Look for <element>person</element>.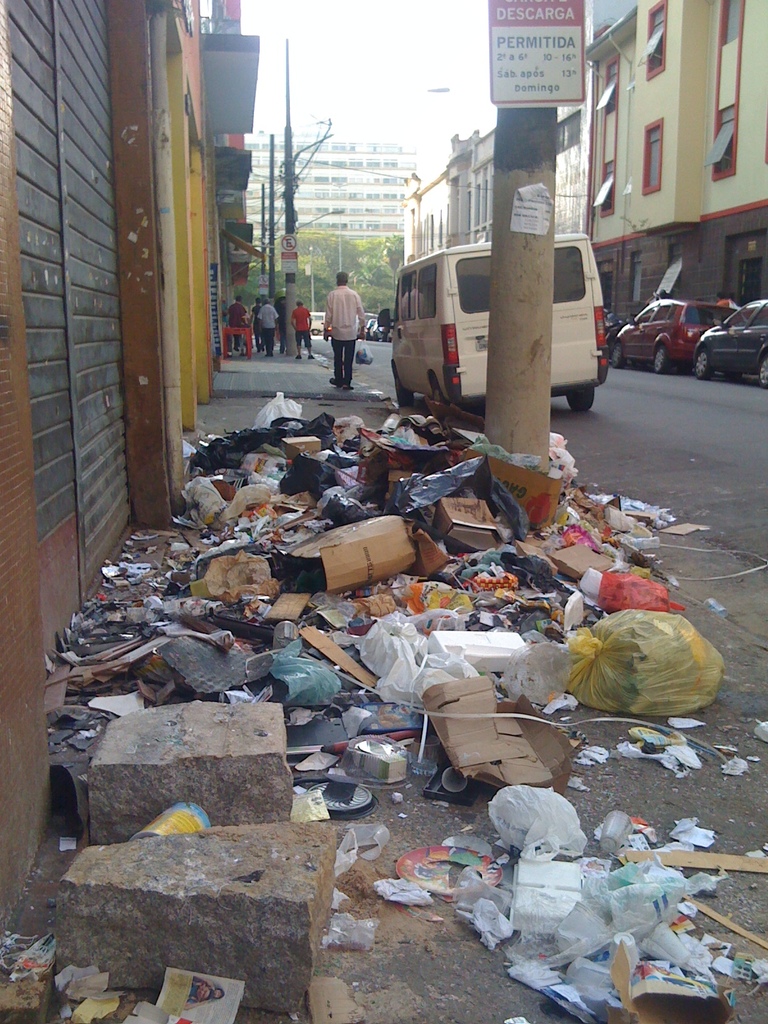
Found: {"x1": 226, "y1": 296, "x2": 251, "y2": 350}.
